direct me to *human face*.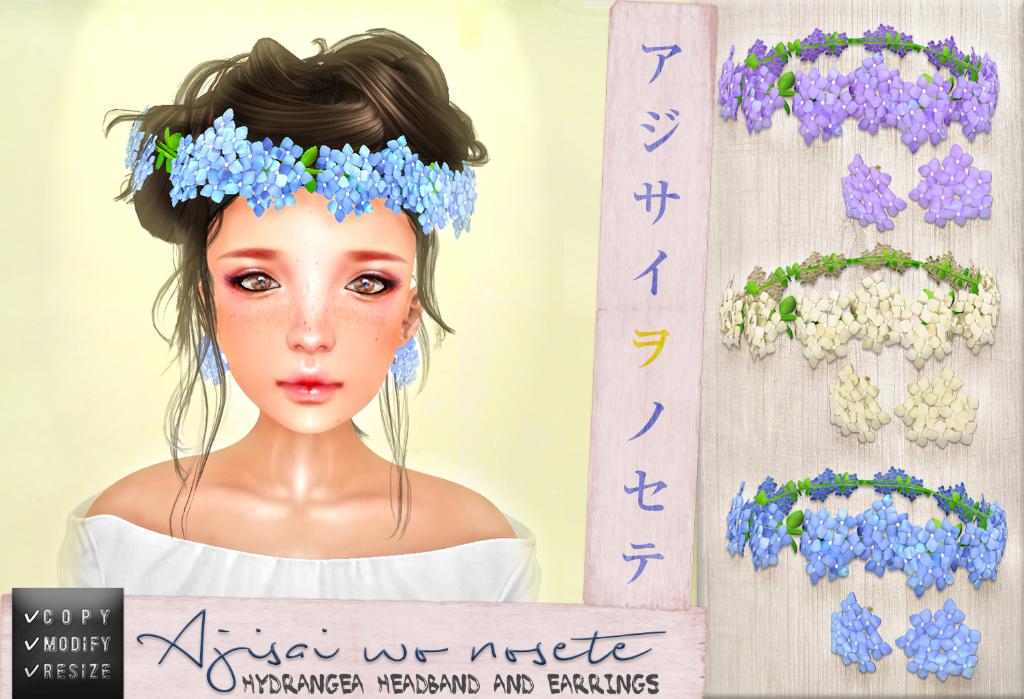
Direction: box(206, 185, 414, 431).
